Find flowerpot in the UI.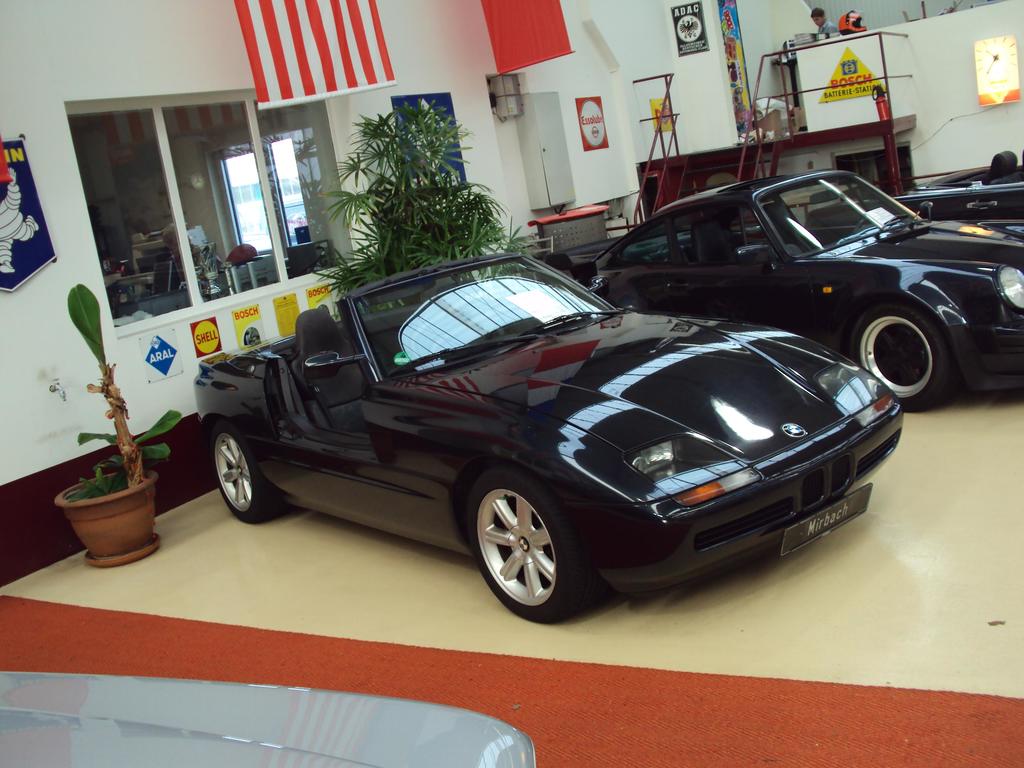
UI element at pyautogui.locateOnScreen(55, 461, 150, 559).
